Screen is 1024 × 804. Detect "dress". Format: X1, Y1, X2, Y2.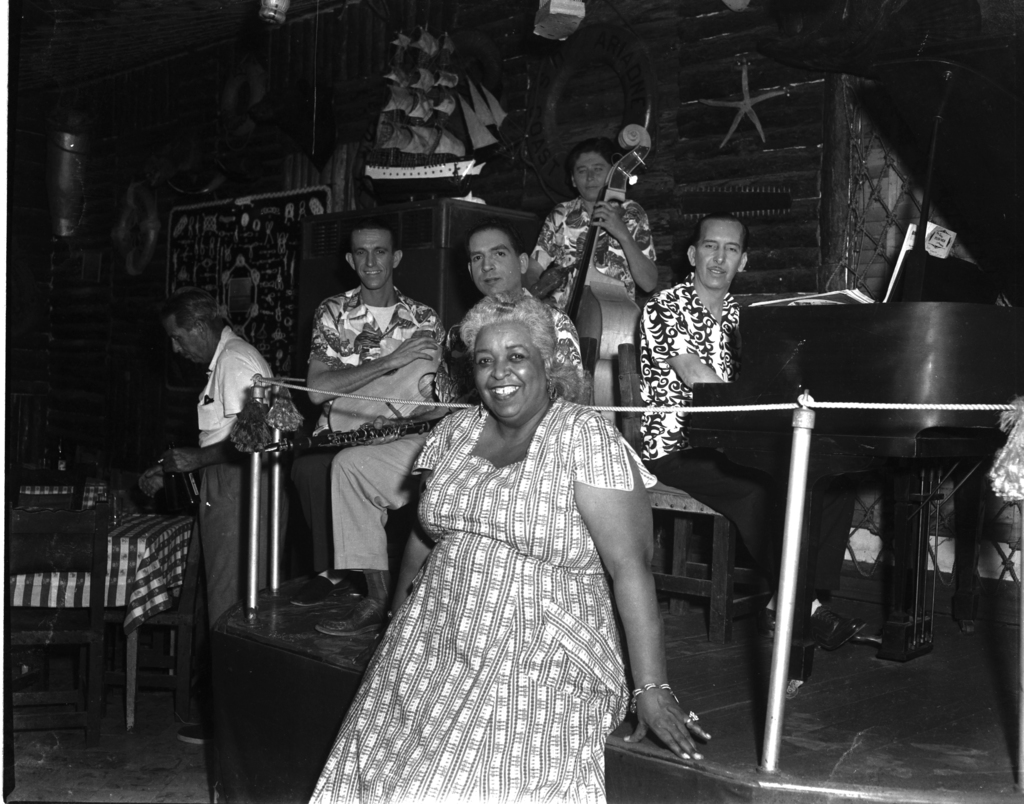
330, 388, 653, 803.
